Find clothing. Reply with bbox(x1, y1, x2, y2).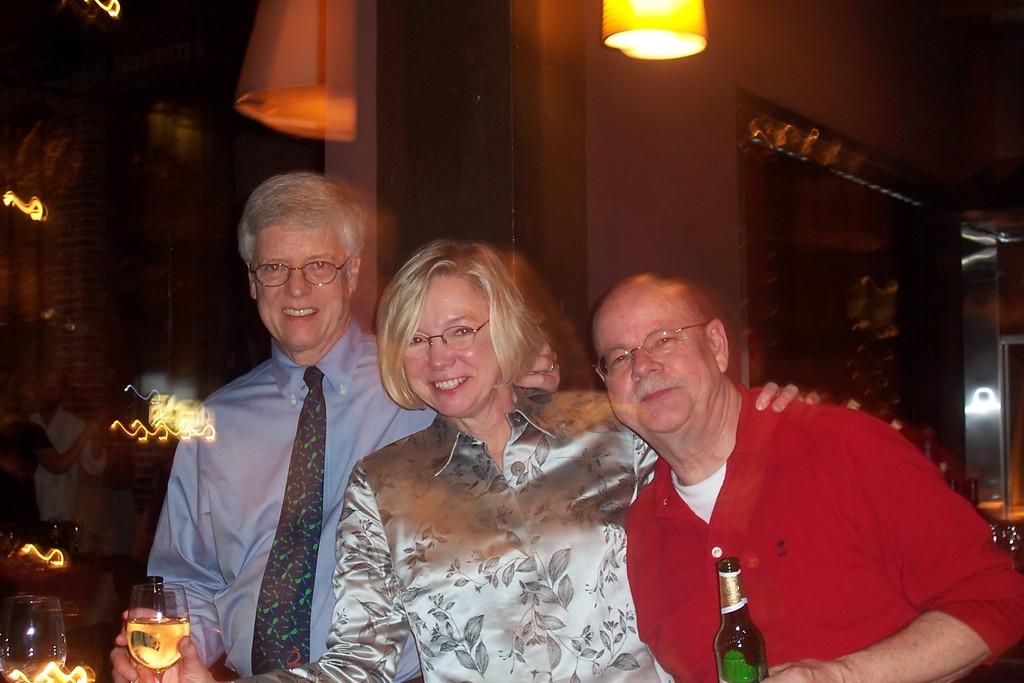
bbox(284, 385, 679, 682).
